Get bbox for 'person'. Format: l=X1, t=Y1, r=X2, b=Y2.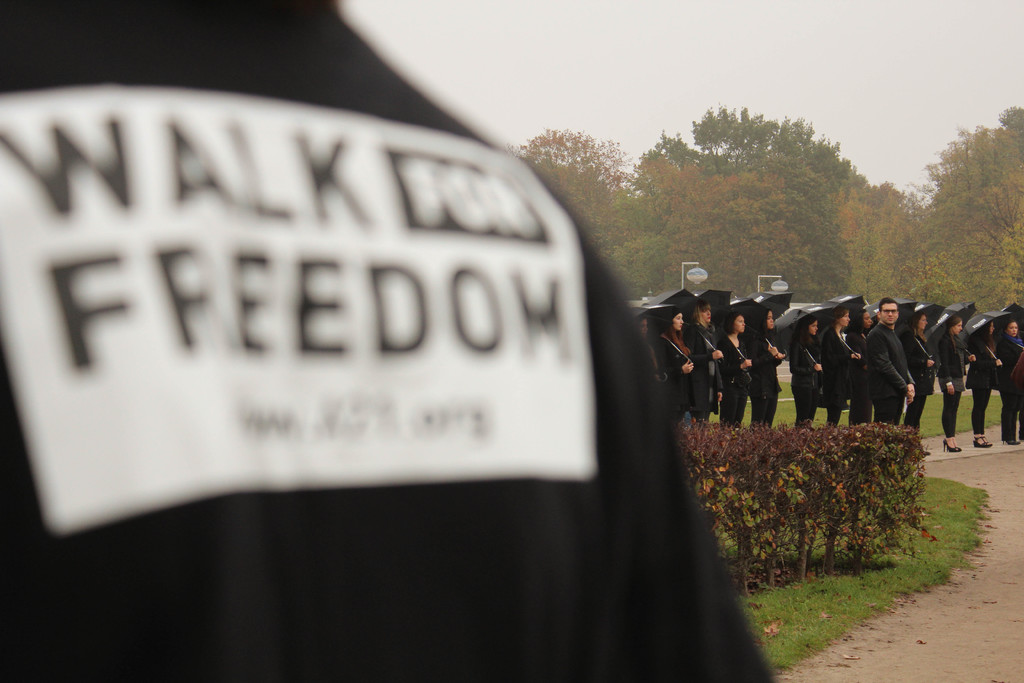
l=687, t=297, r=723, b=422.
